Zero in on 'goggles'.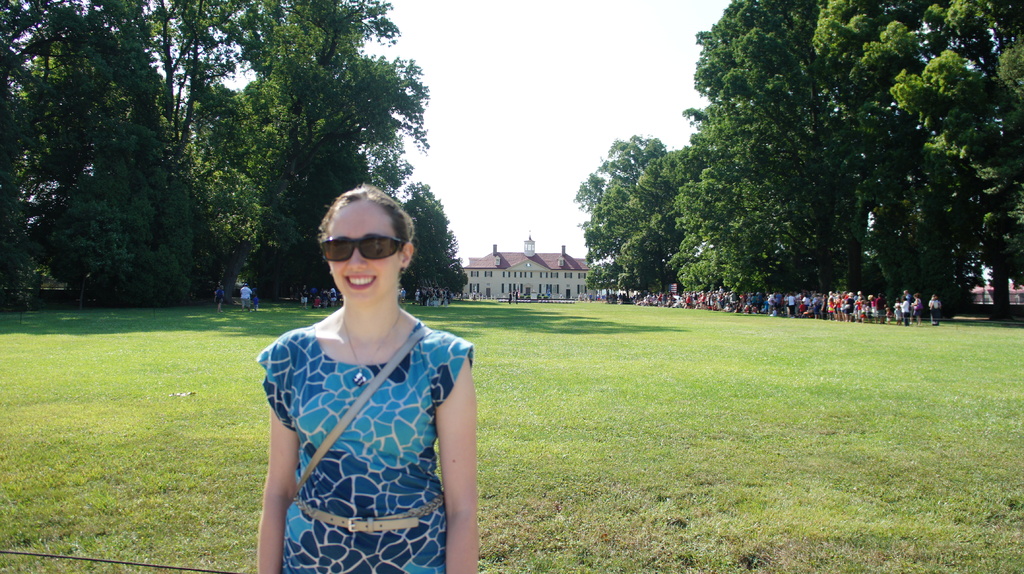
Zeroed in: pyautogui.locateOnScreen(320, 228, 410, 275).
